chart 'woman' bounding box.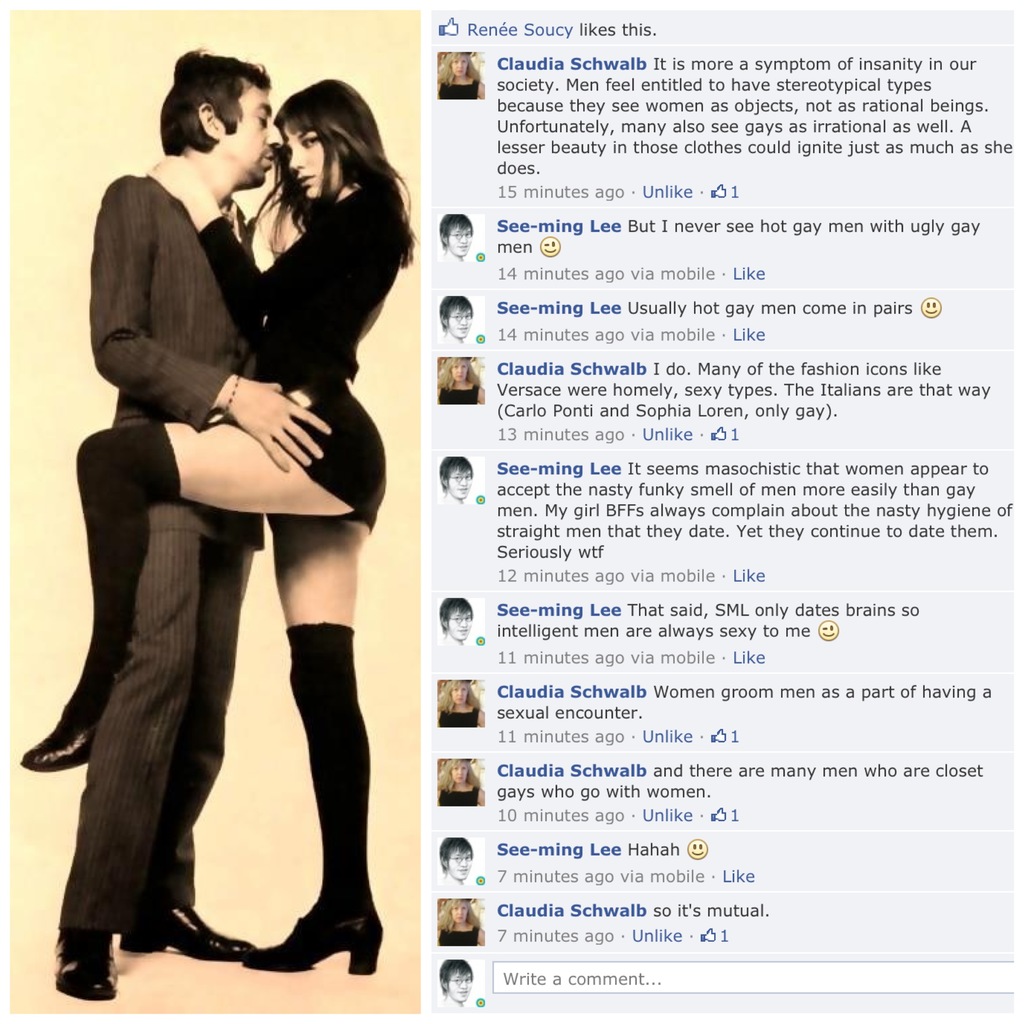
Charted: 436:758:485:808.
